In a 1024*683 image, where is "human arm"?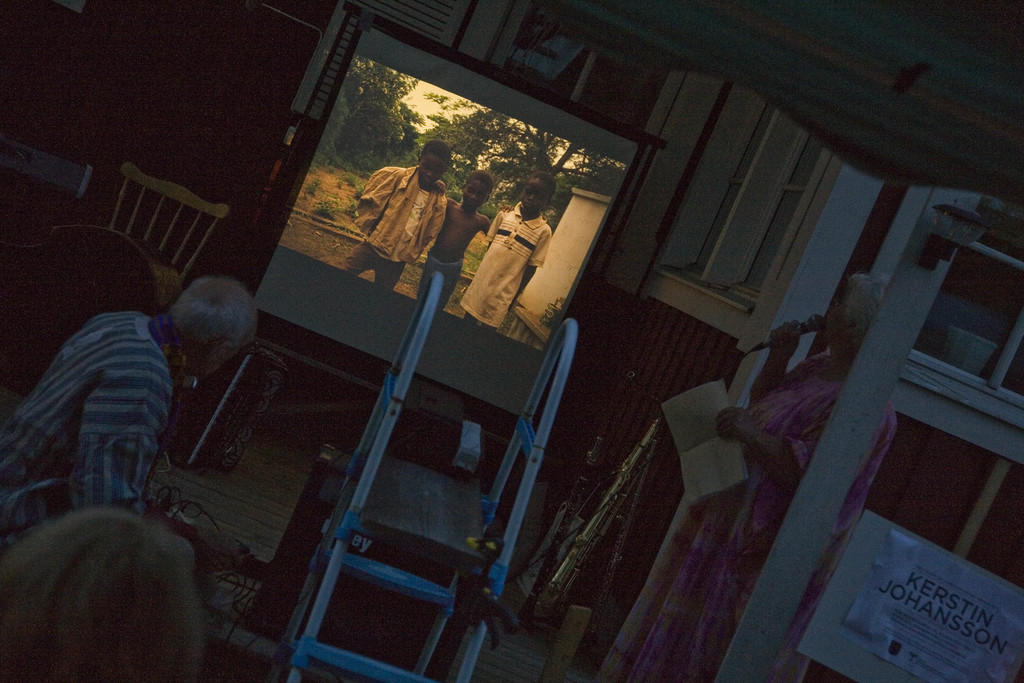
pyautogui.locateOnScreen(82, 393, 157, 502).
